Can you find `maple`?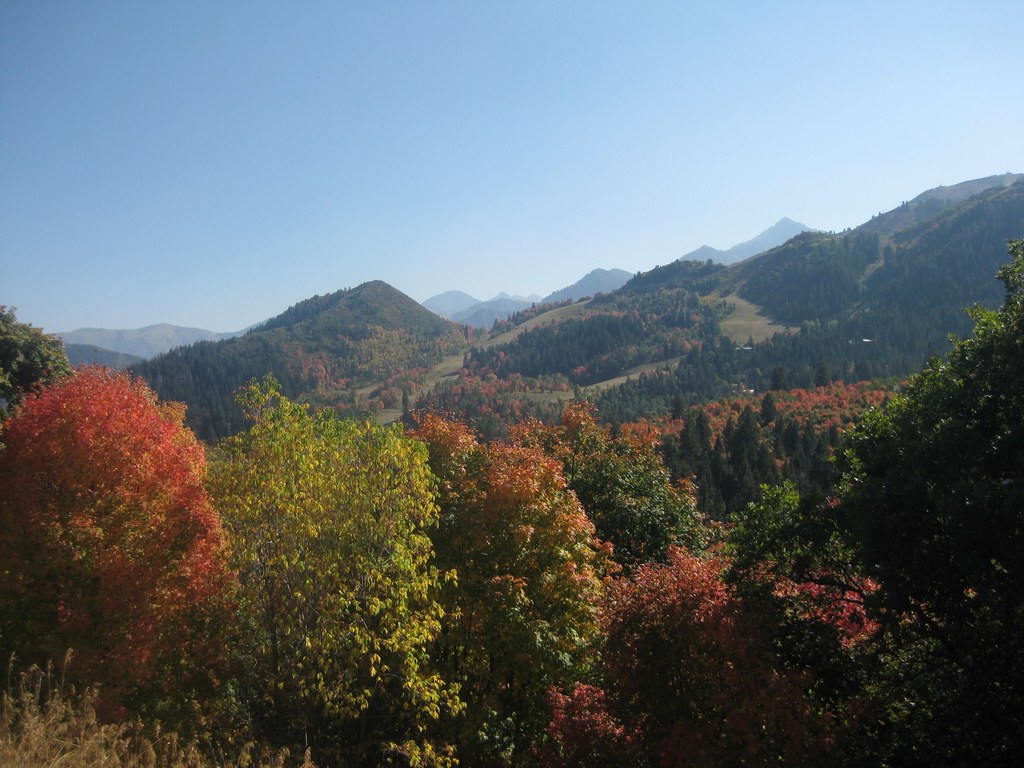
Yes, bounding box: left=595, top=534, right=863, bottom=764.
